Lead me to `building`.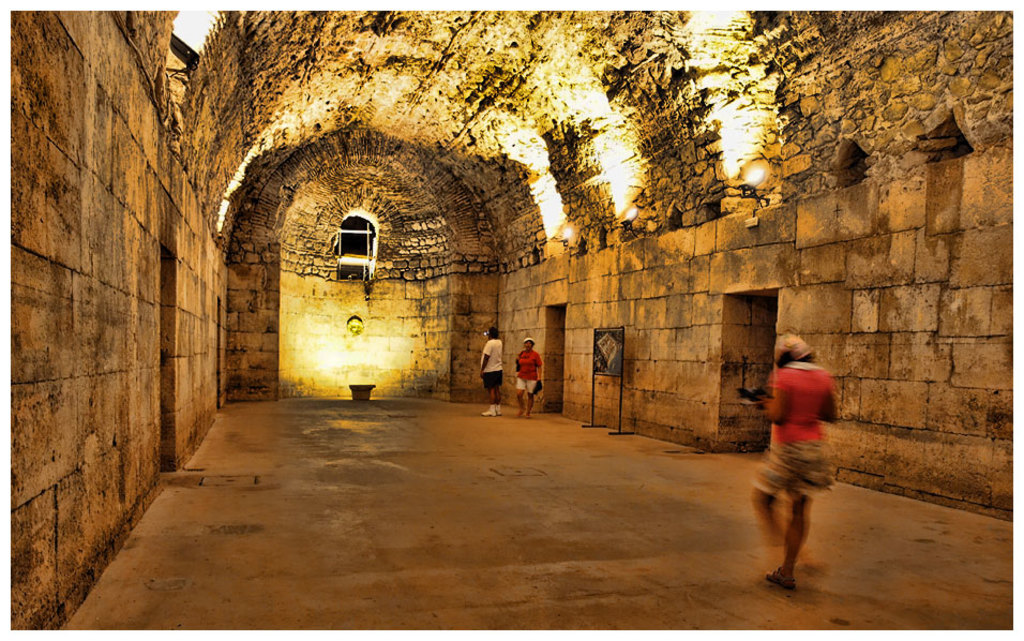
Lead to select_region(4, 4, 1018, 640).
